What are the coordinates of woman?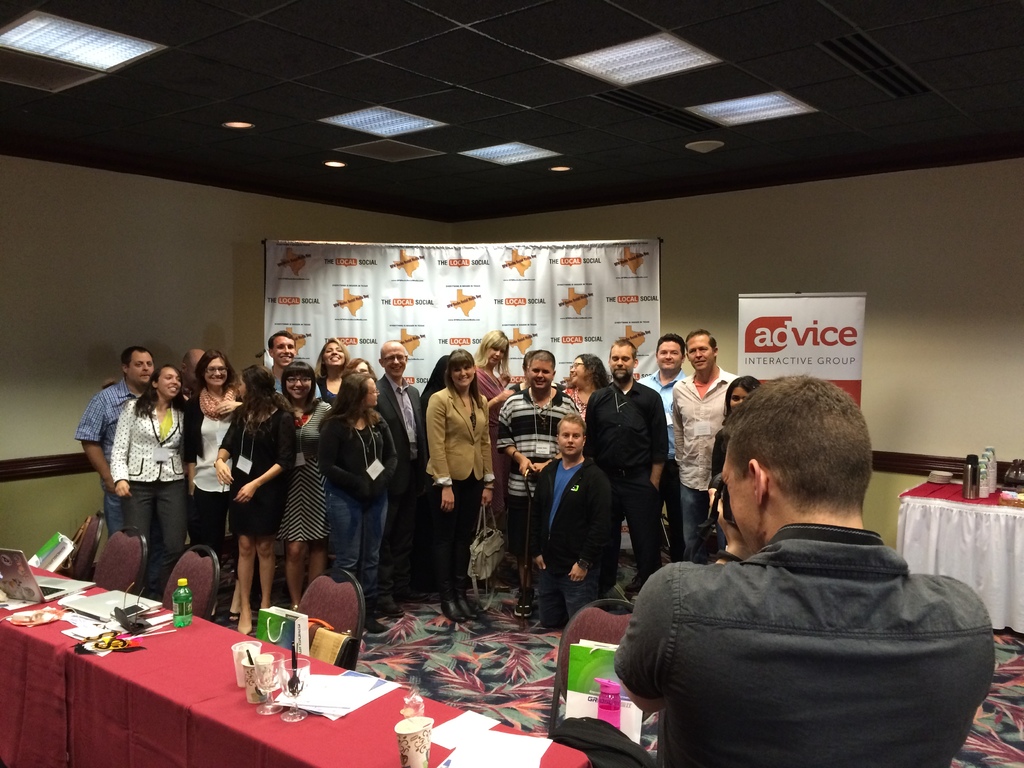
[x1=556, y1=351, x2=610, y2=429].
